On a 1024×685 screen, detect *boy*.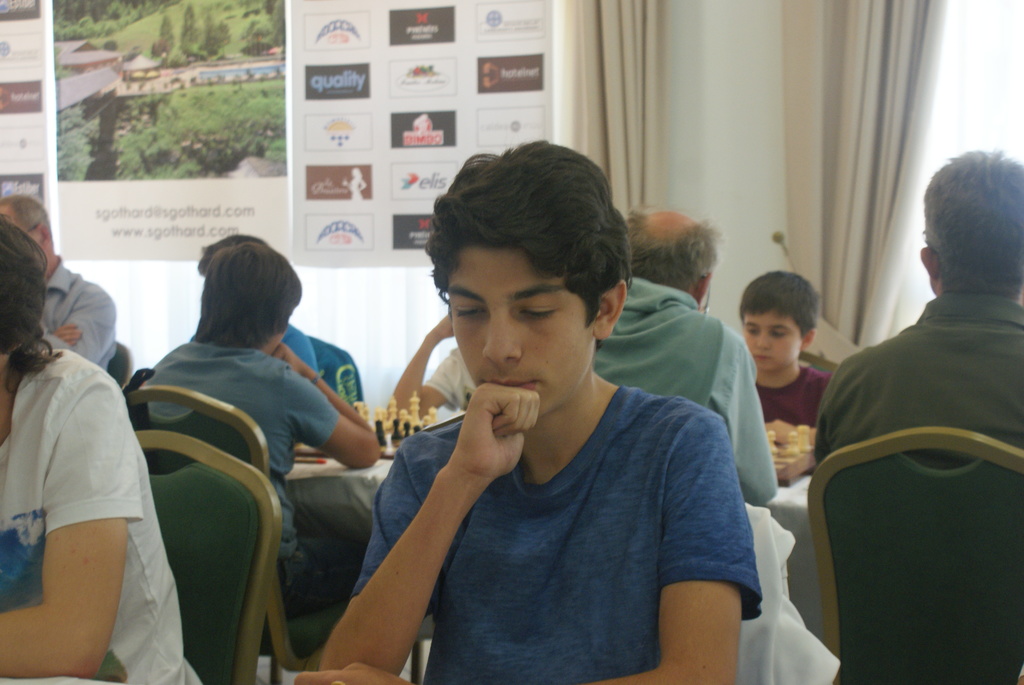
bbox(293, 134, 764, 684).
